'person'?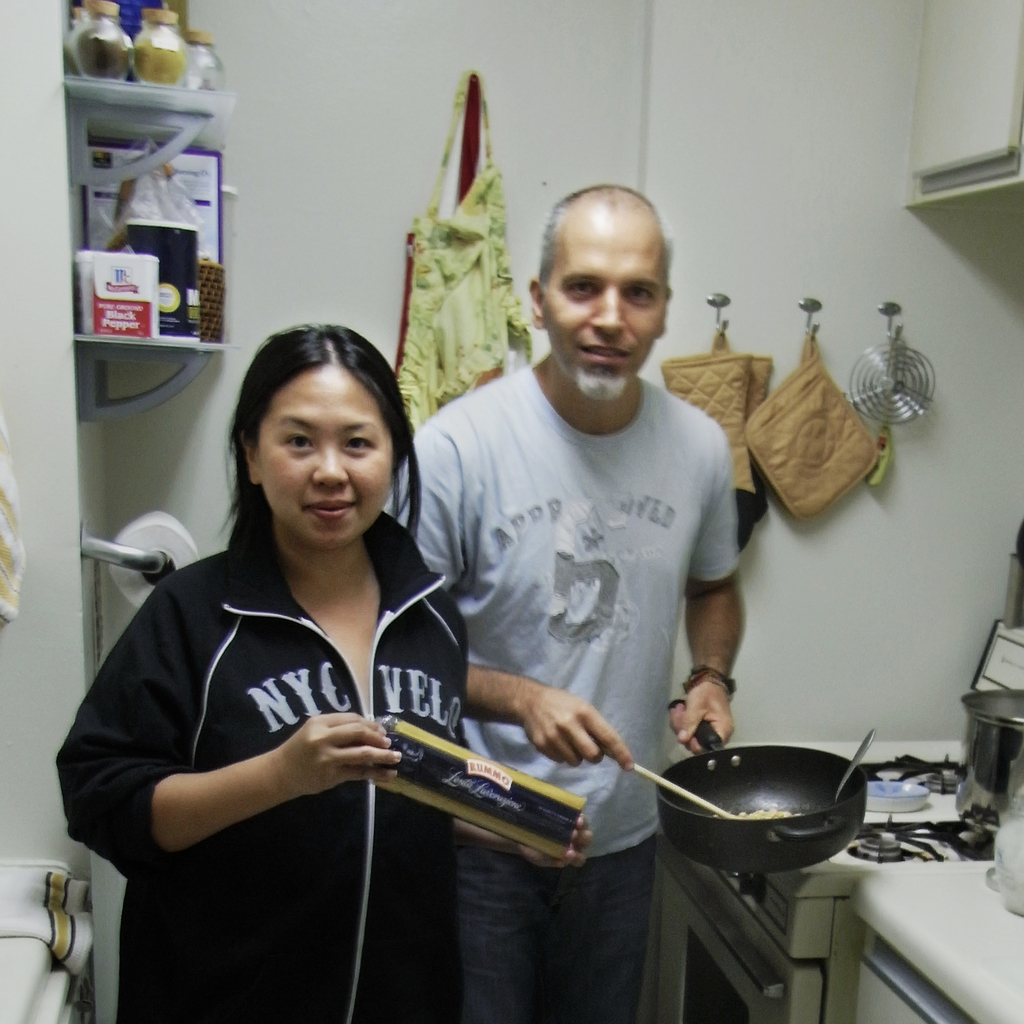
<region>92, 310, 571, 985</region>
